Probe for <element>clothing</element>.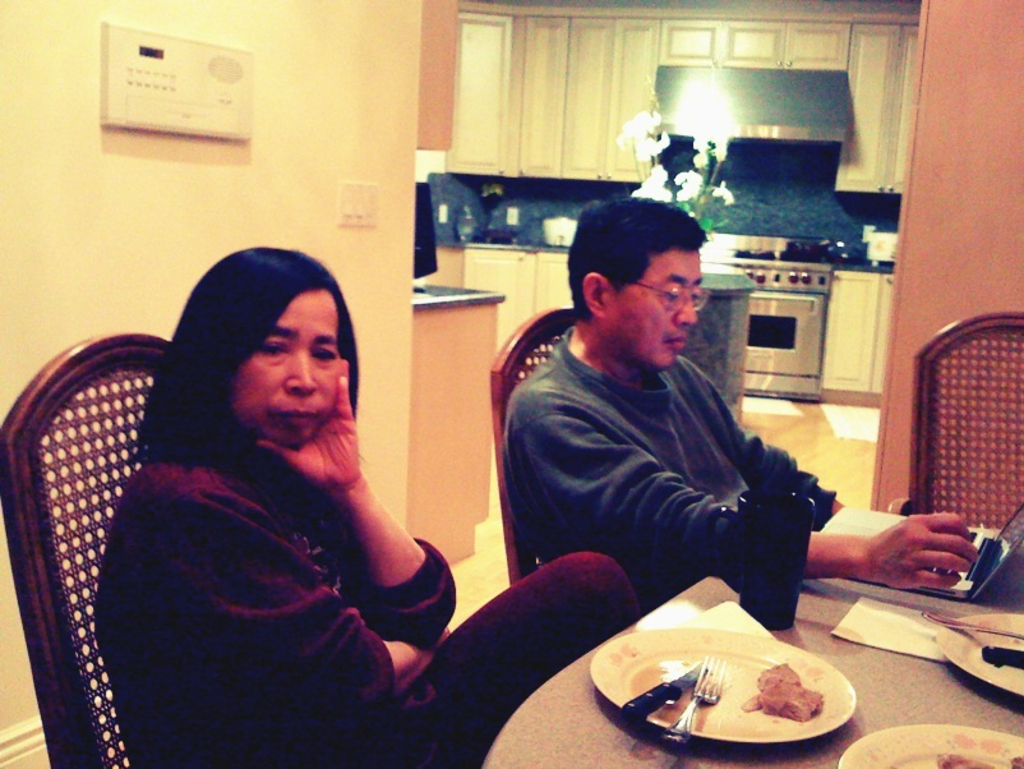
Probe result: [499,330,832,597].
